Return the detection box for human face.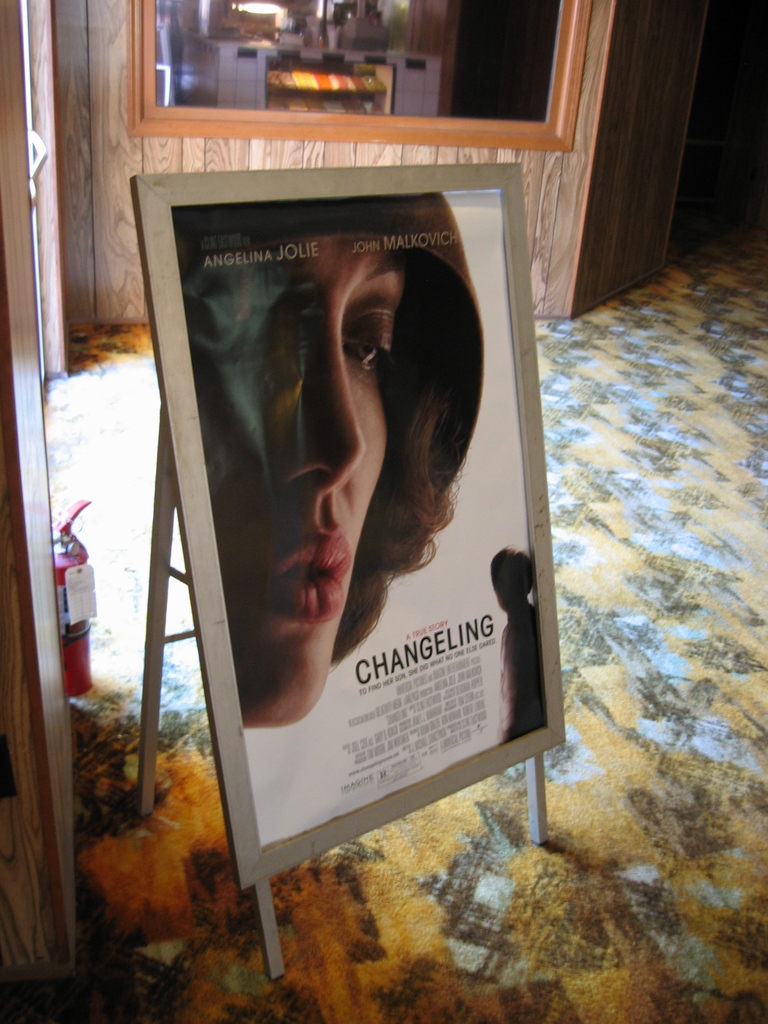
188:225:398:729.
